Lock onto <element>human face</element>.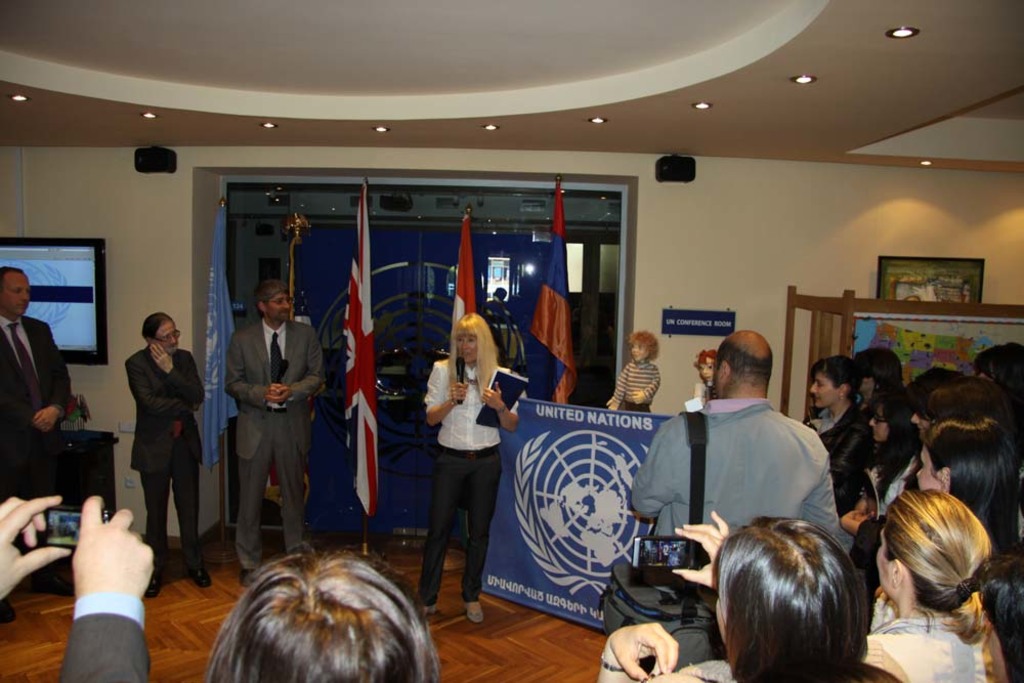
Locked: (x1=160, y1=323, x2=184, y2=354).
